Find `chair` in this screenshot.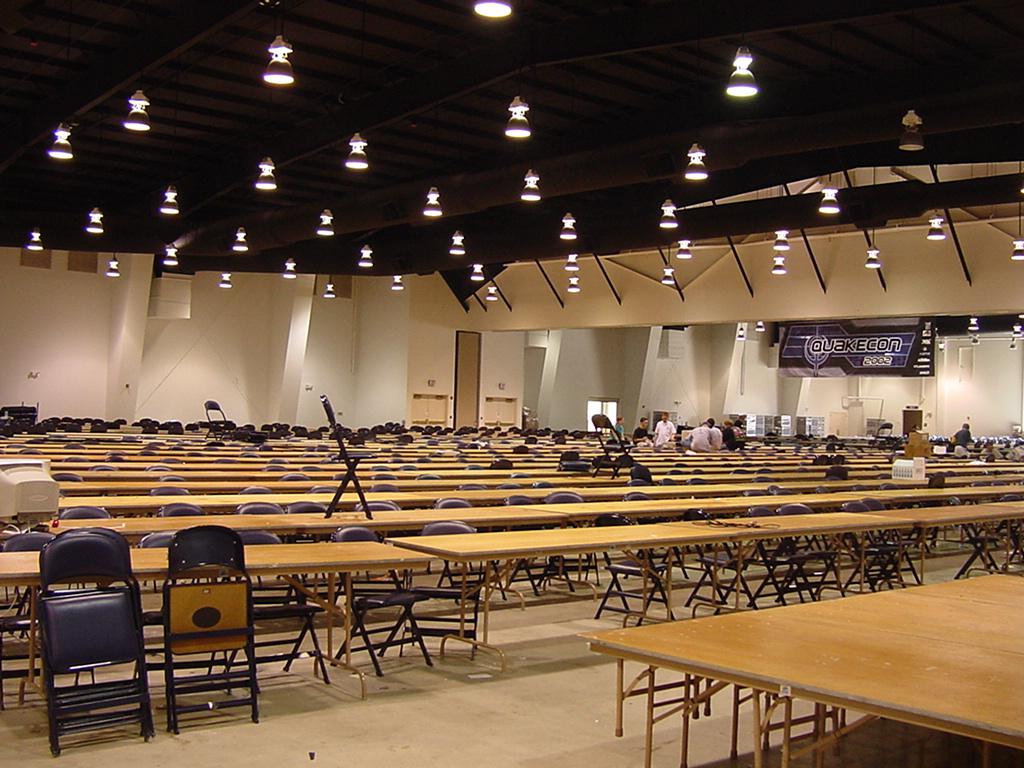
The bounding box for `chair` is crop(32, 540, 140, 758).
